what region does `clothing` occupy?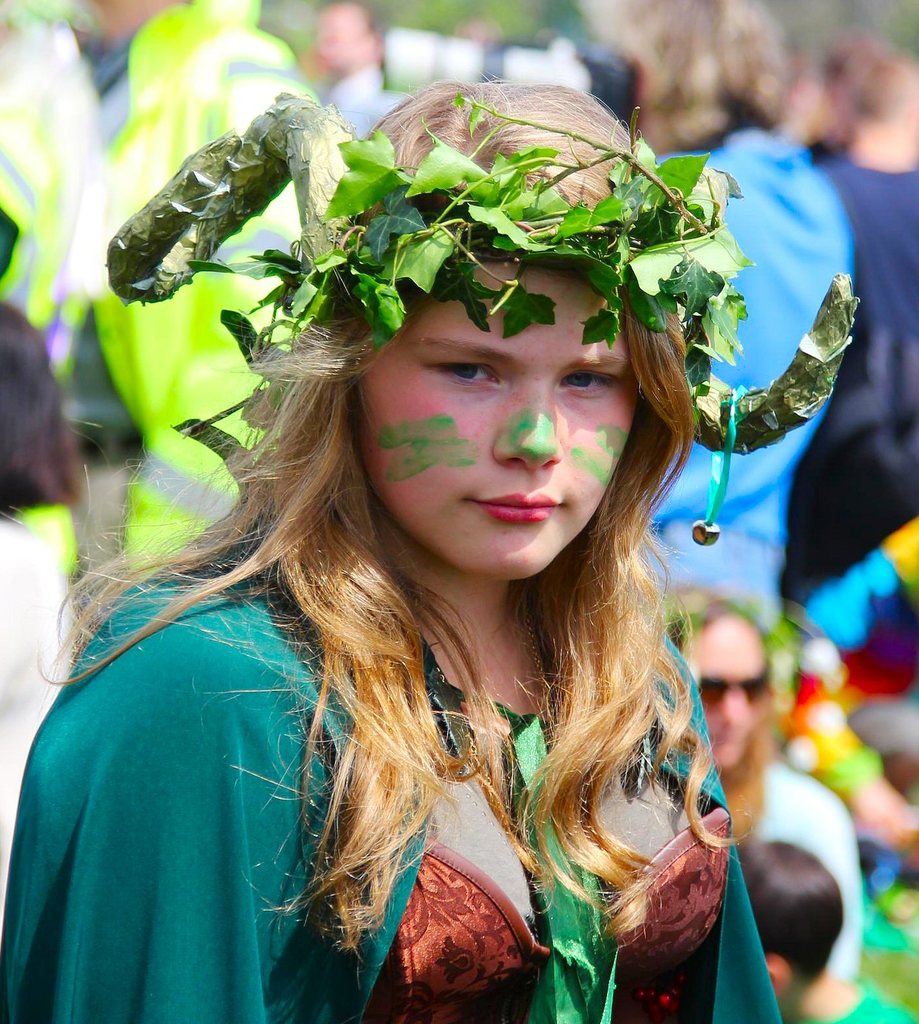
locate(799, 159, 918, 568).
